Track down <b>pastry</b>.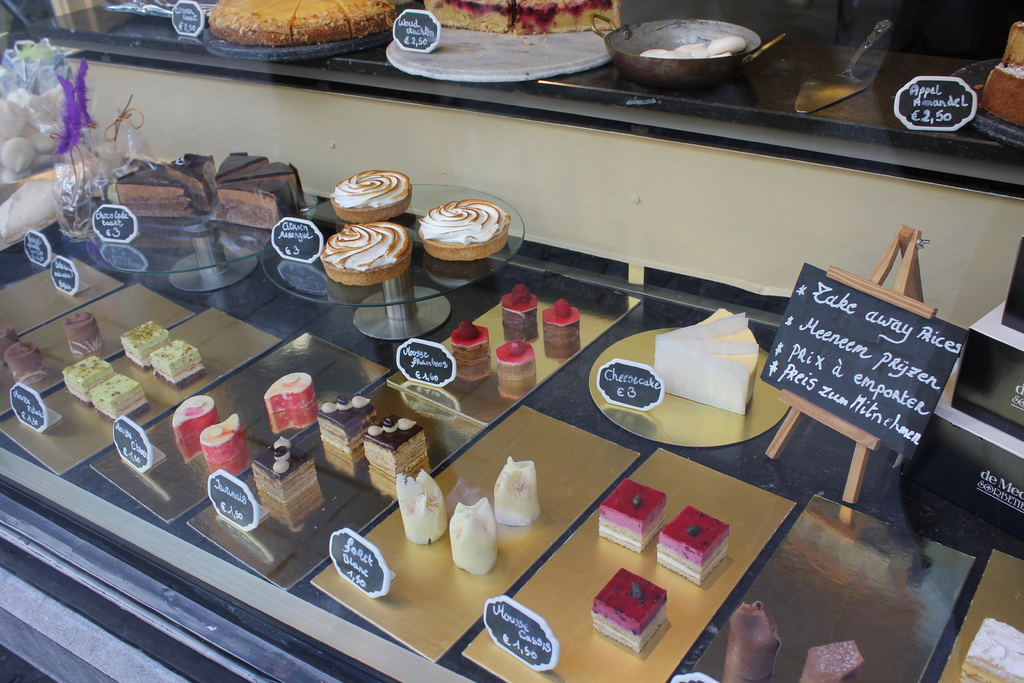
Tracked to pyautogui.locateOnScreen(316, 398, 380, 448).
